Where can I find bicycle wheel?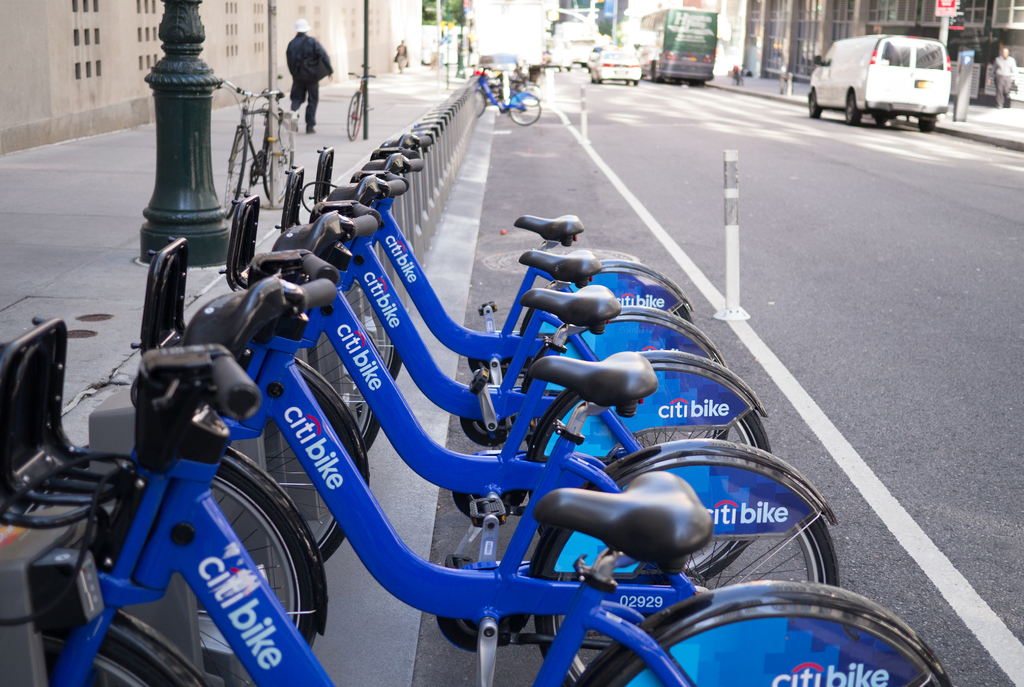
You can find it at 208:447:324:686.
